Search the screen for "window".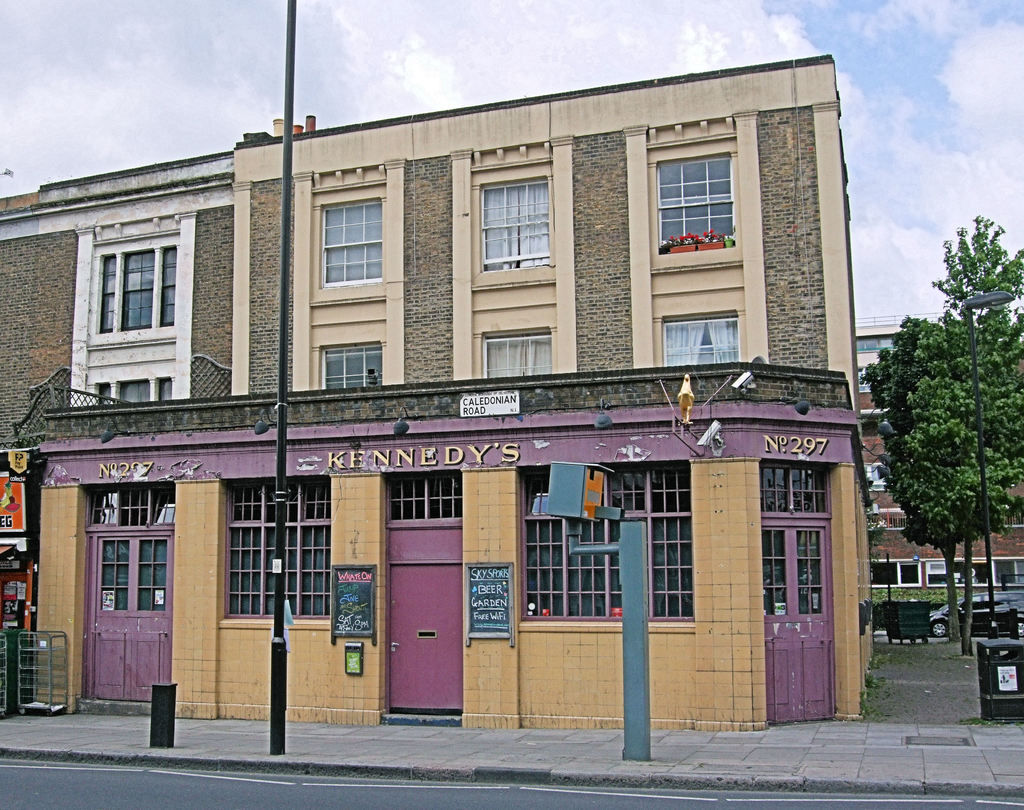
Found at {"x1": 318, "y1": 346, "x2": 381, "y2": 389}.
